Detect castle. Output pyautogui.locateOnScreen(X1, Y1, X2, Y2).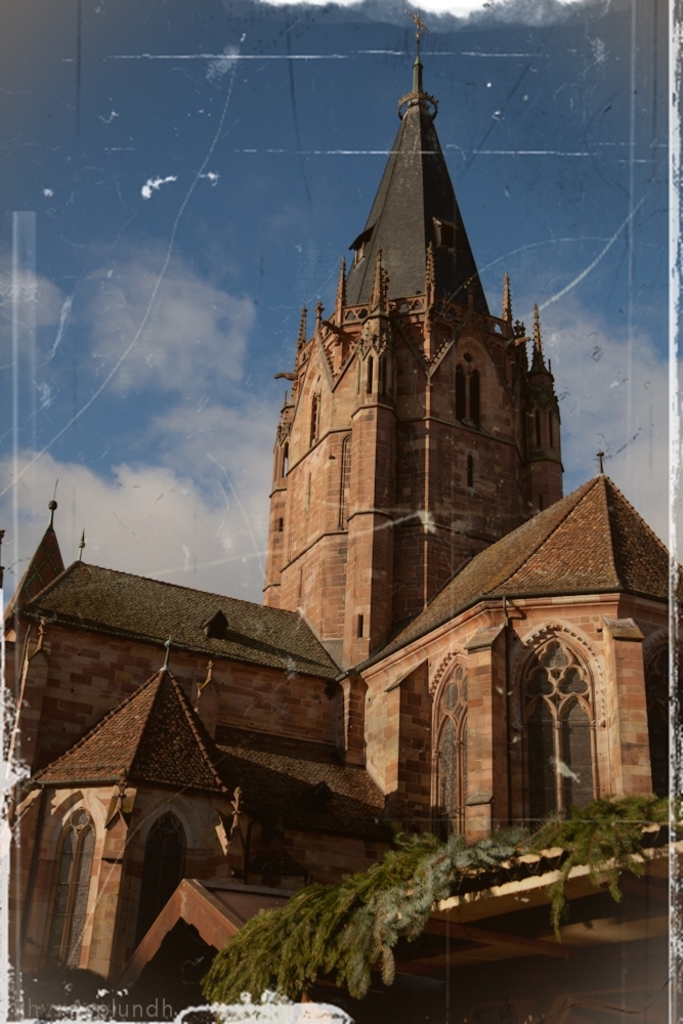
pyautogui.locateOnScreen(0, 15, 682, 1023).
